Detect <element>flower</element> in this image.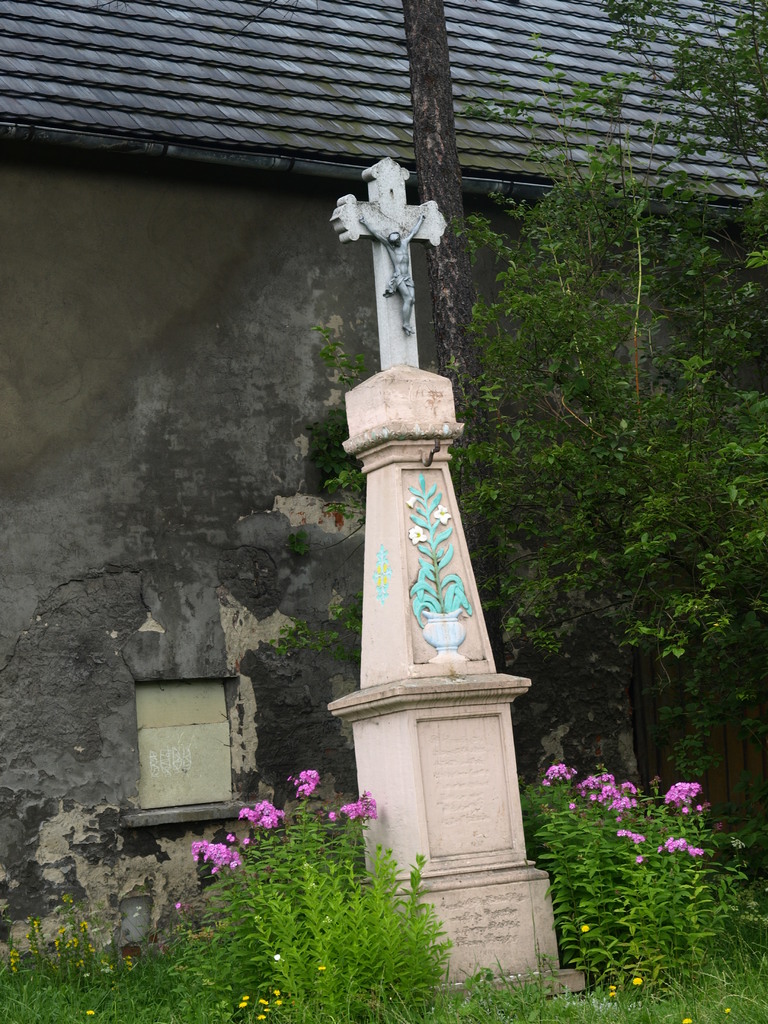
Detection: box=[295, 765, 319, 794].
